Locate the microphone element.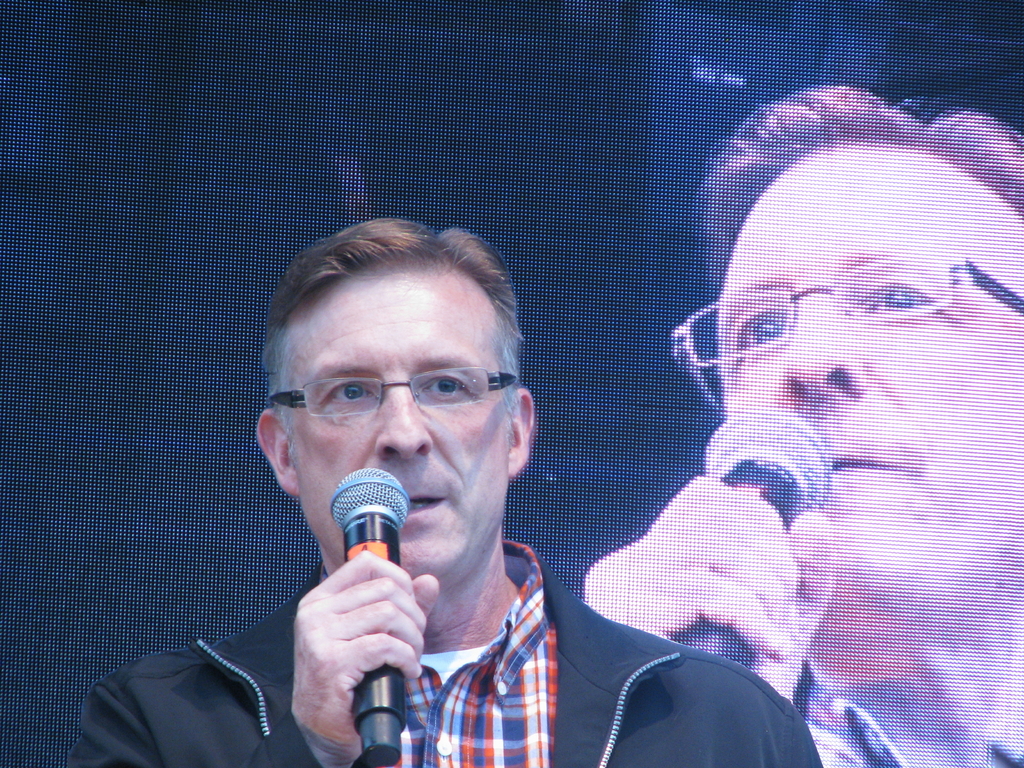
Element bbox: {"x1": 331, "y1": 466, "x2": 412, "y2": 767}.
